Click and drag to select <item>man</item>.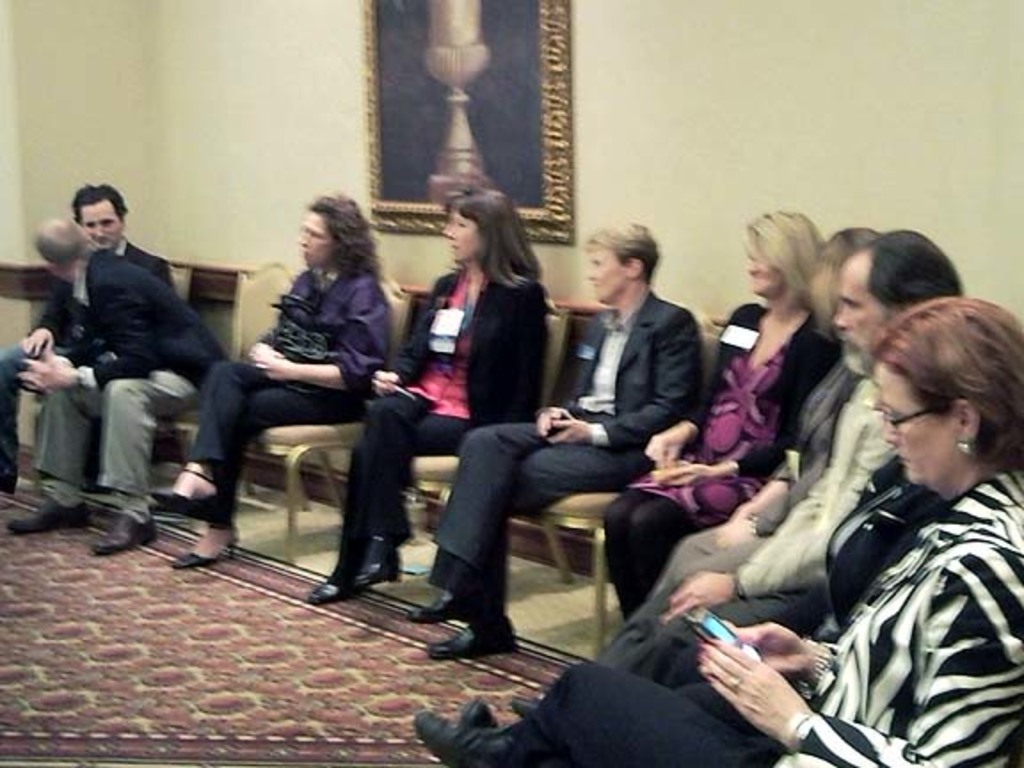
Selection: x1=599 y1=228 x2=972 y2=660.
